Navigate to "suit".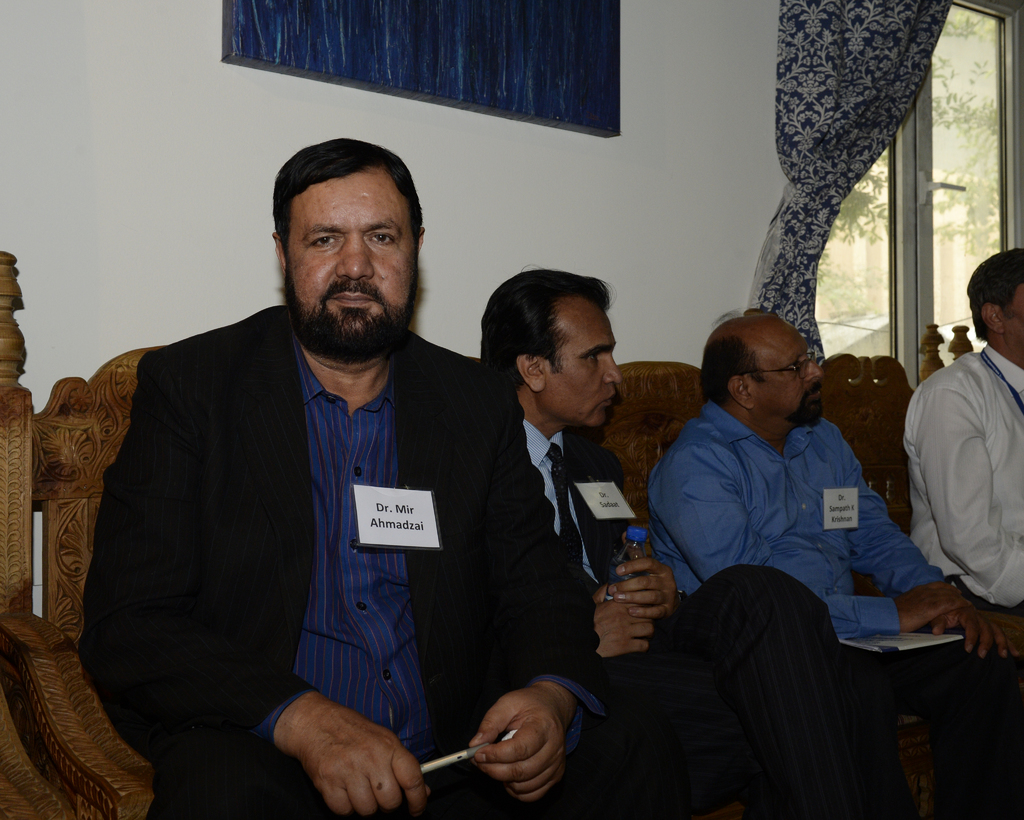
Navigation target: <bbox>71, 302, 607, 819</bbox>.
